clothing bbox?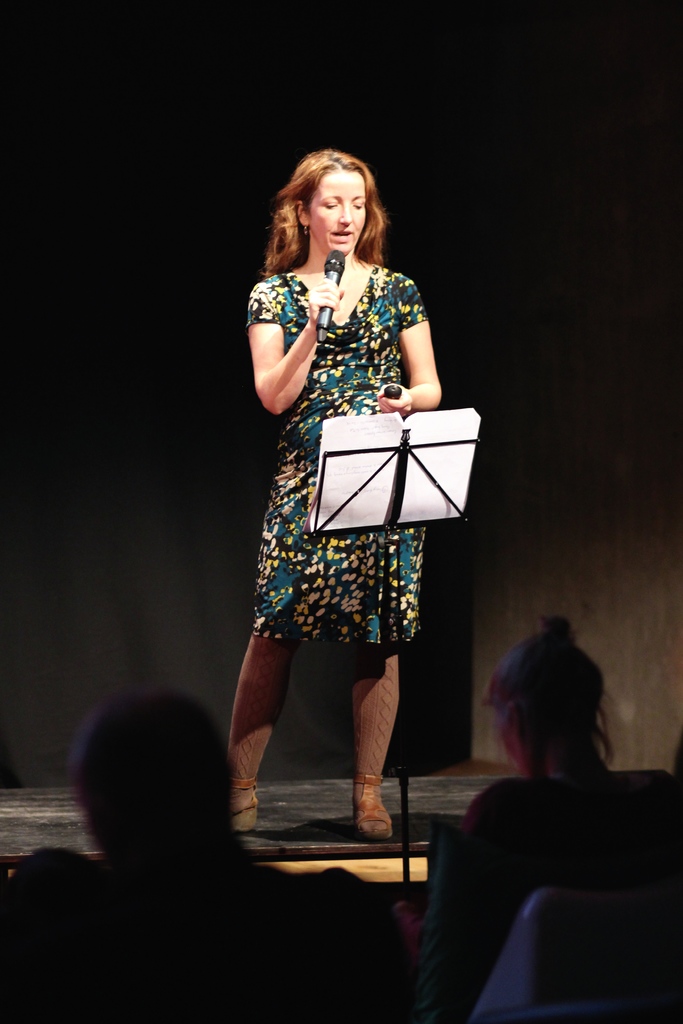
crop(443, 772, 548, 962)
